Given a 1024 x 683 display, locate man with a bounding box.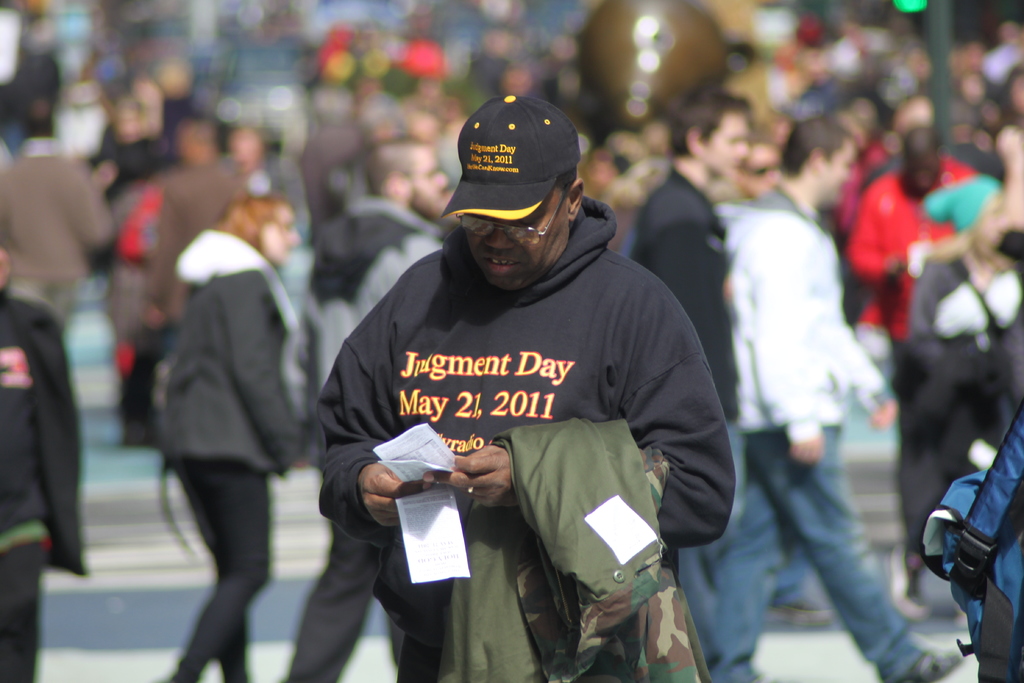
Located: BBox(726, 115, 973, 682).
